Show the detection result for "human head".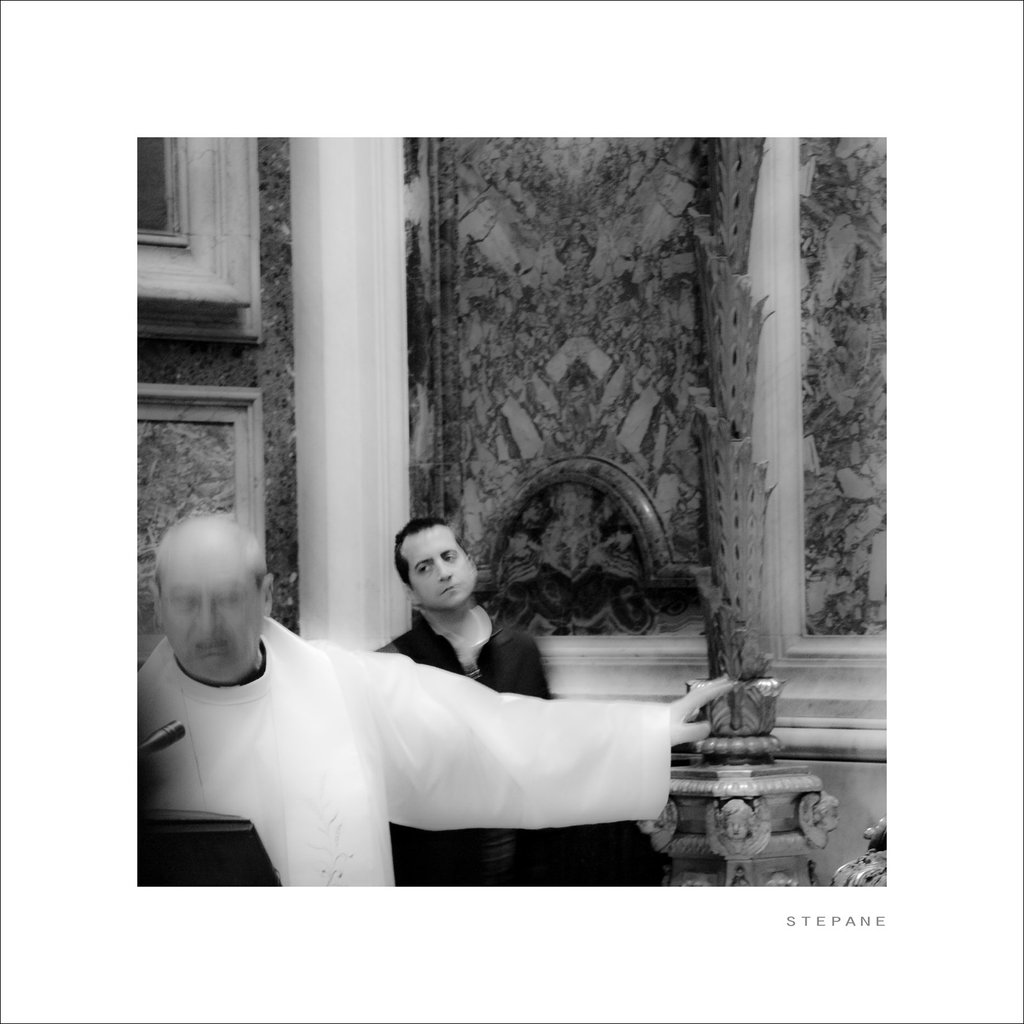
813 794 845 834.
